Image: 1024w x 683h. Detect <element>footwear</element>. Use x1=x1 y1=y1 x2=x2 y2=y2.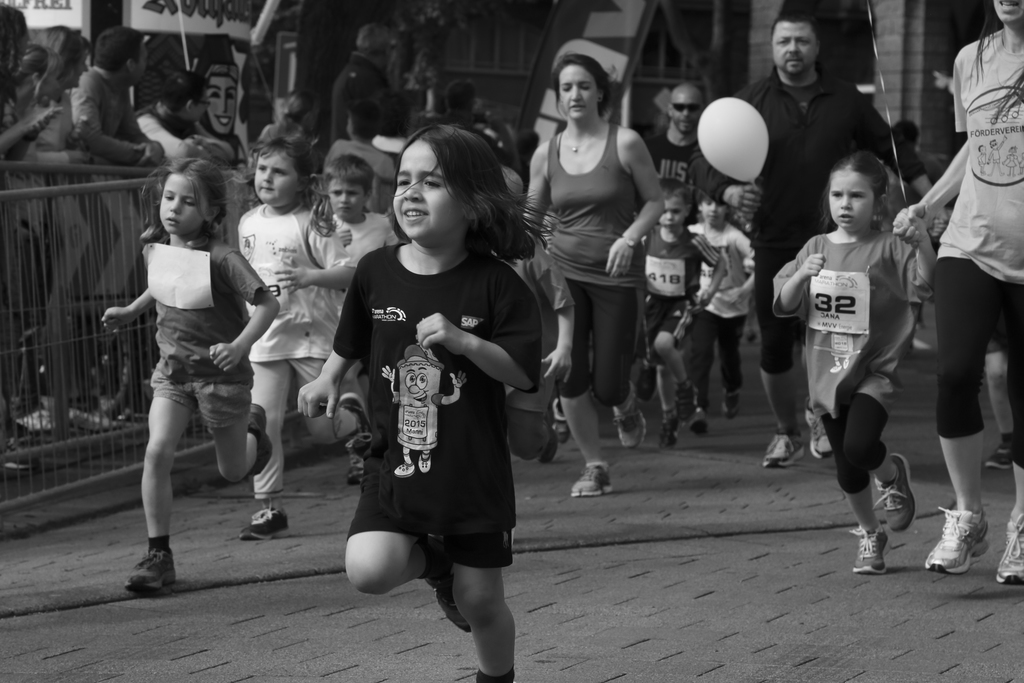
x1=573 y1=466 x2=612 y2=500.
